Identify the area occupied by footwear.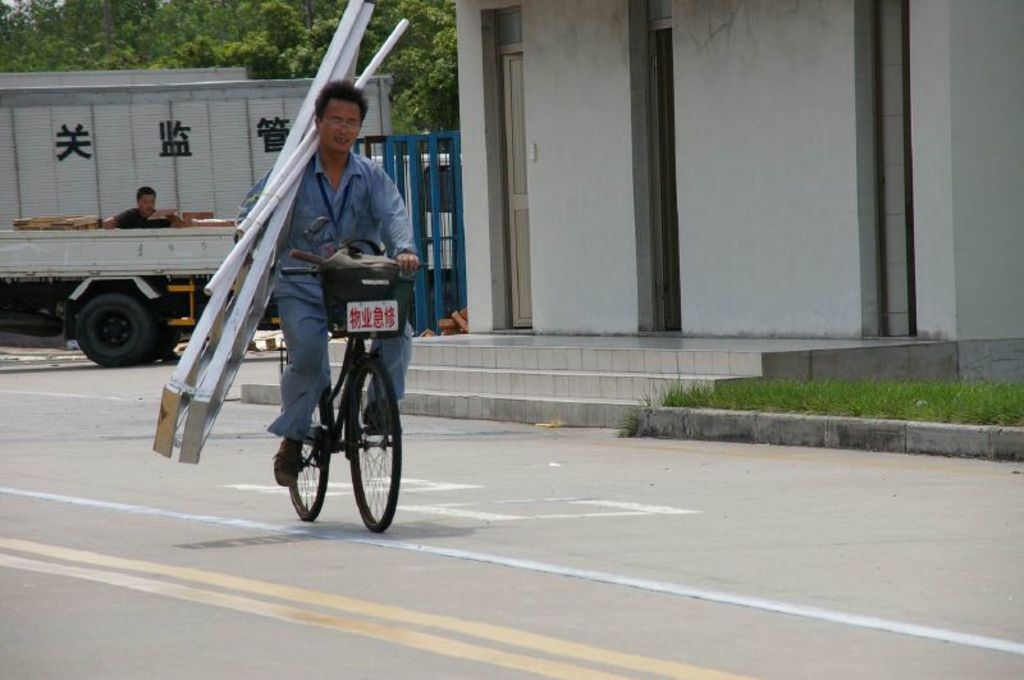
Area: box=[275, 438, 302, 487].
